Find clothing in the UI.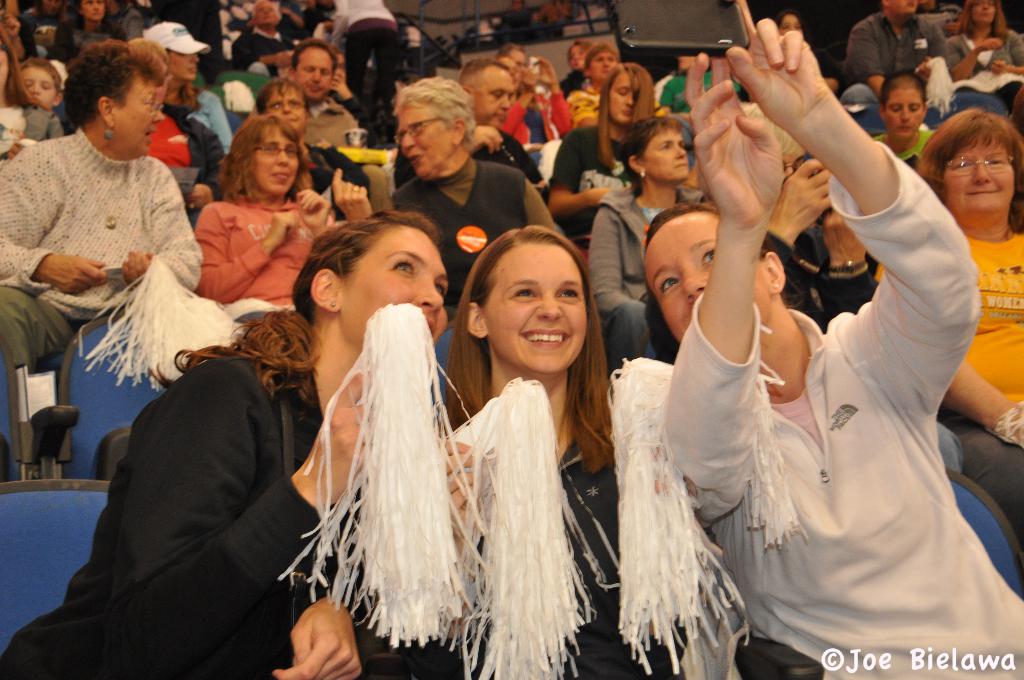
UI element at (740, 71, 1003, 652).
